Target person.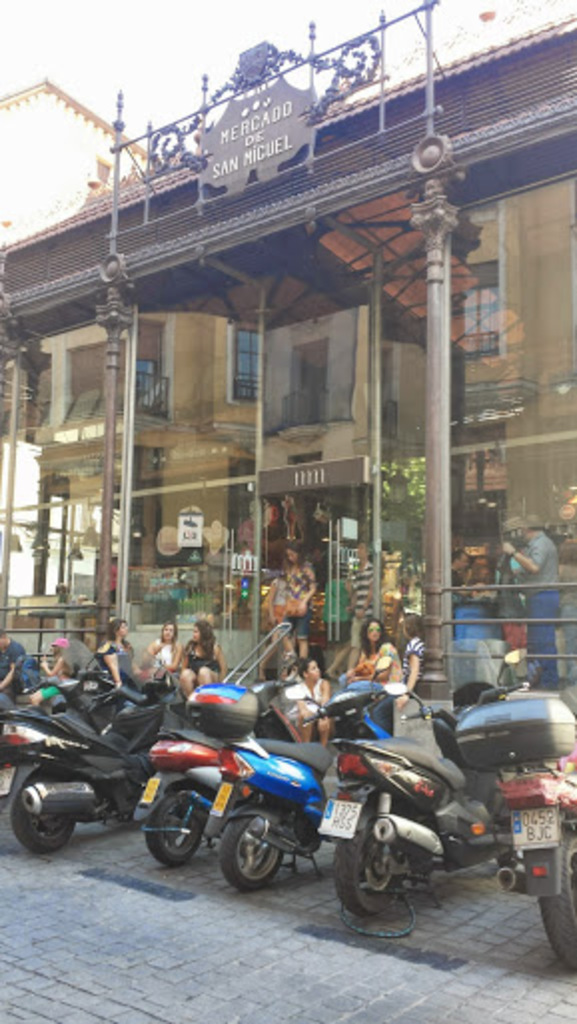
Target region: x1=0 y1=629 x2=40 y2=701.
